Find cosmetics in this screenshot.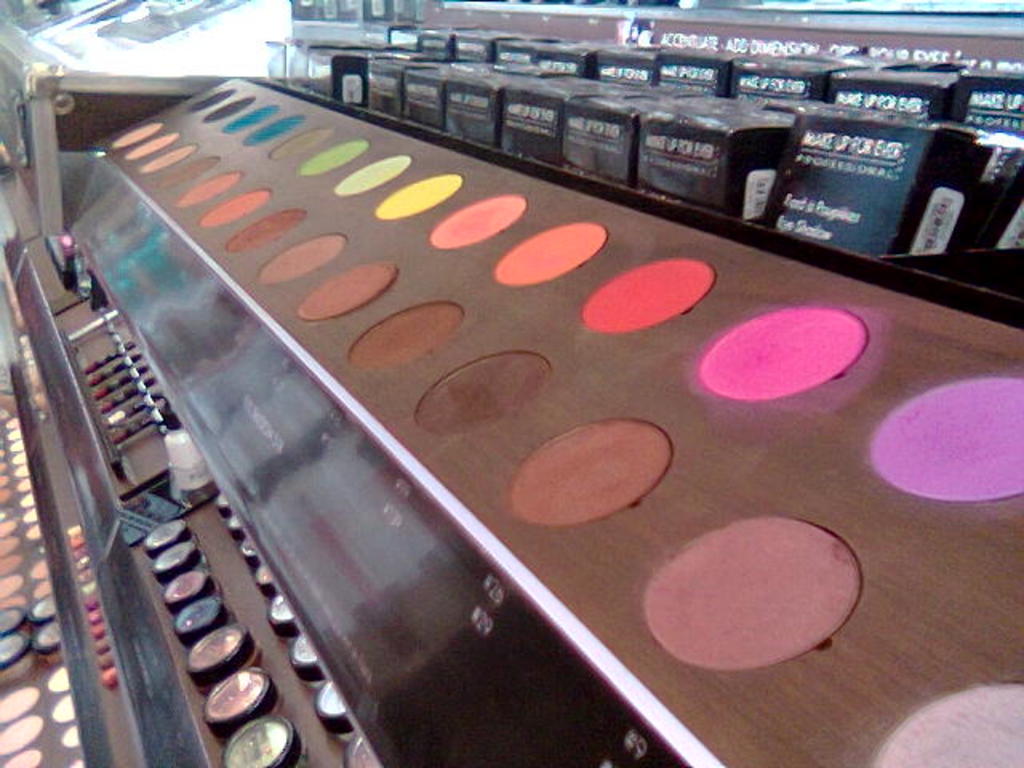
The bounding box for cosmetics is select_region(51, 693, 77, 723).
